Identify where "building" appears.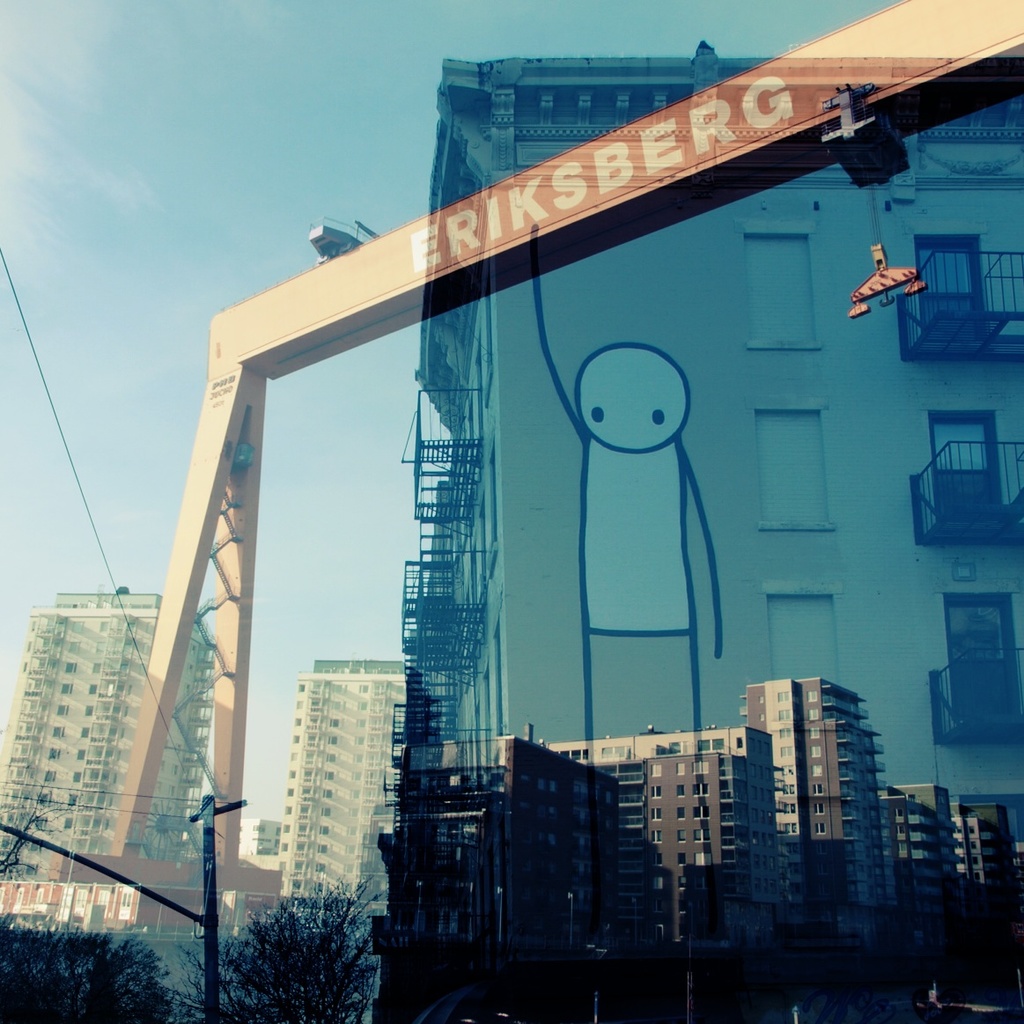
Appears at {"x1": 379, "y1": 724, "x2": 623, "y2": 1023}.
